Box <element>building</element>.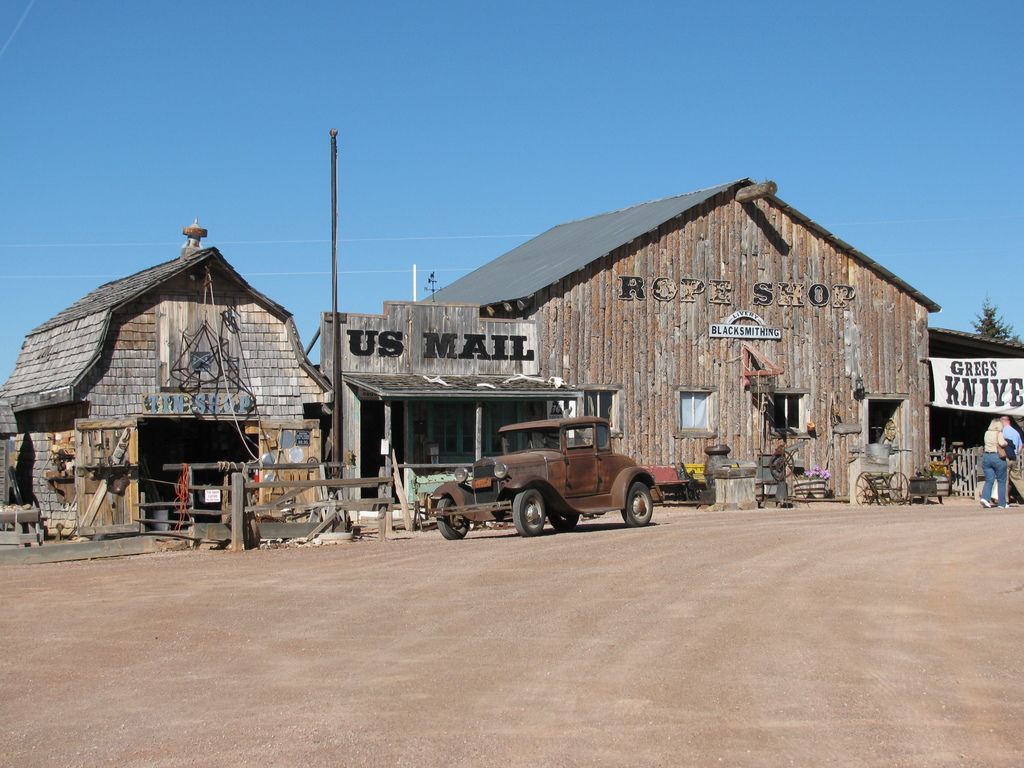
rect(324, 179, 941, 502).
